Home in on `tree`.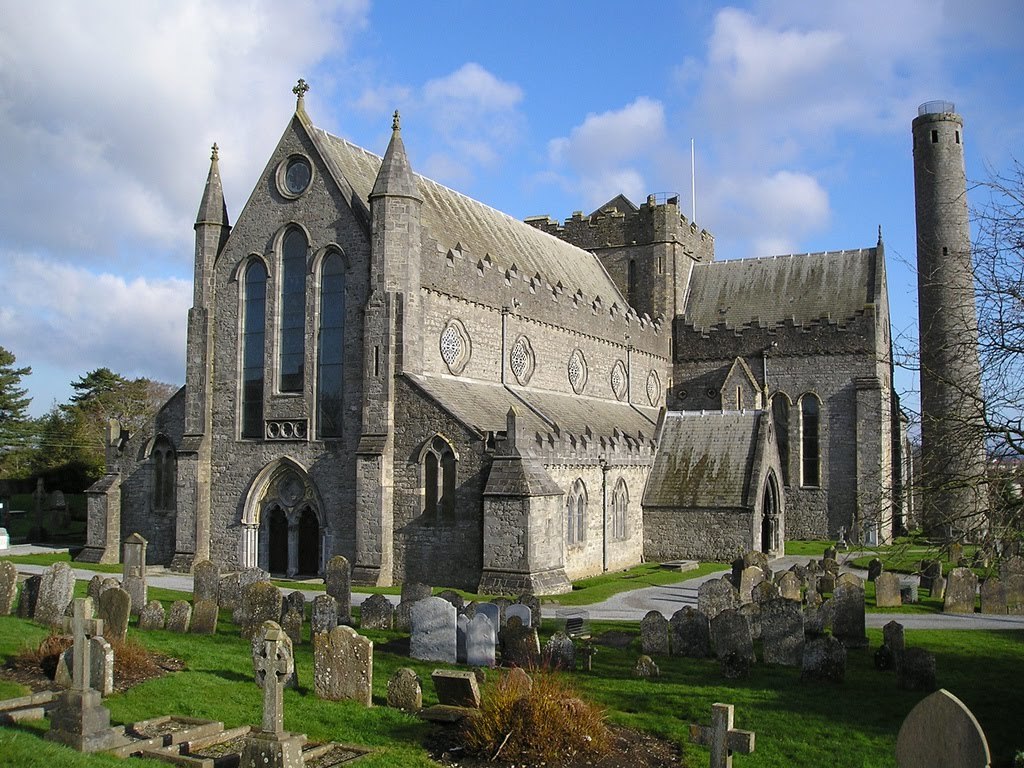
Homed in at (43, 368, 173, 492).
